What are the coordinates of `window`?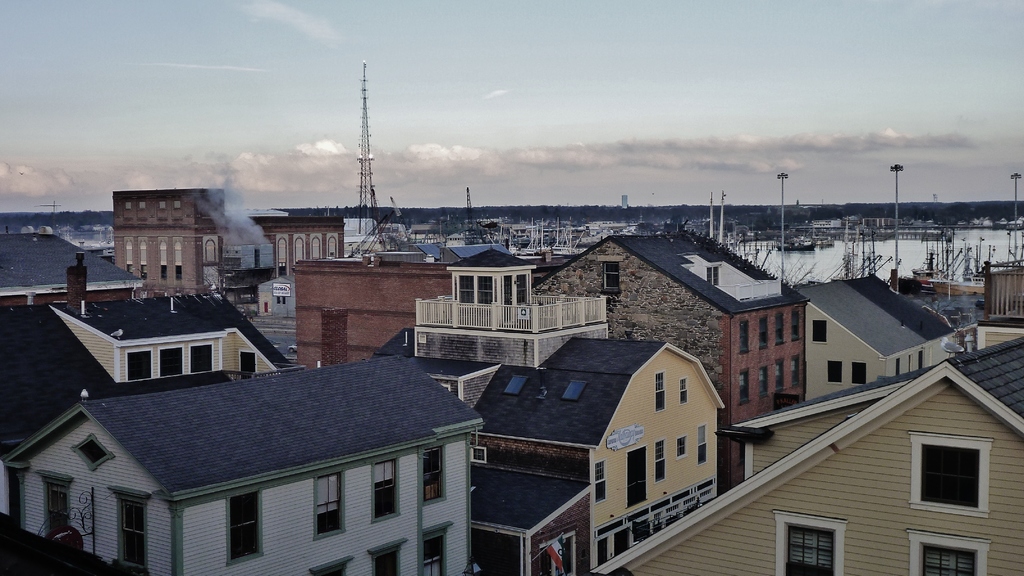
BBox(758, 318, 770, 351).
